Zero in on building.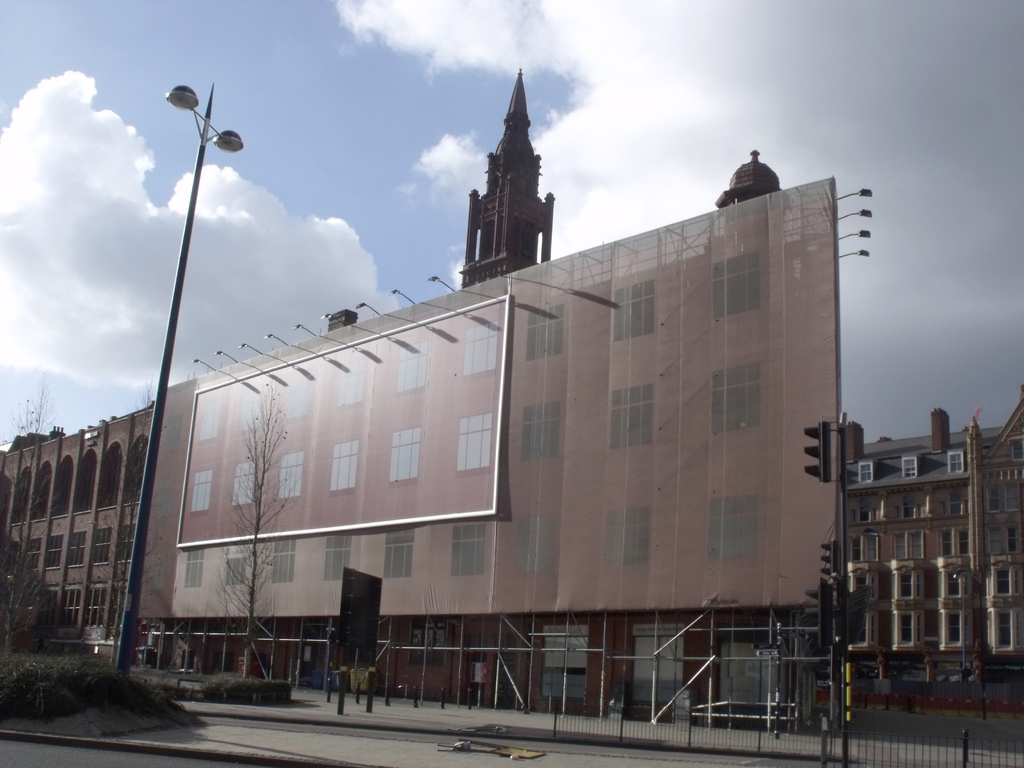
Zeroed in: <box>842,380,1023,712</box>.
